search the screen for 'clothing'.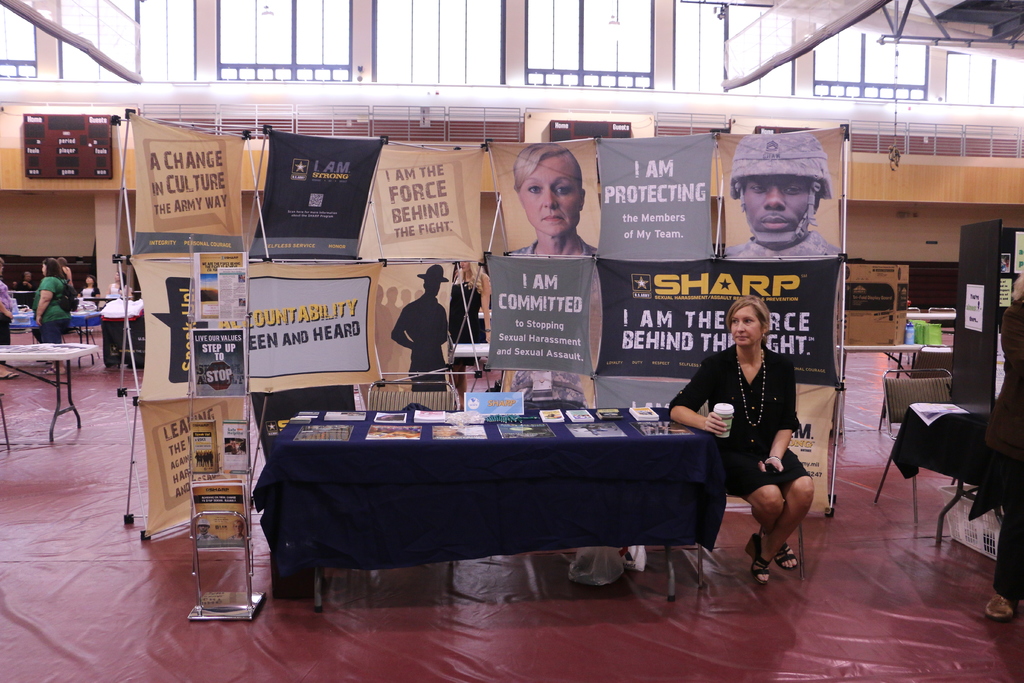
Found at region(16, 281, 36, 306).
